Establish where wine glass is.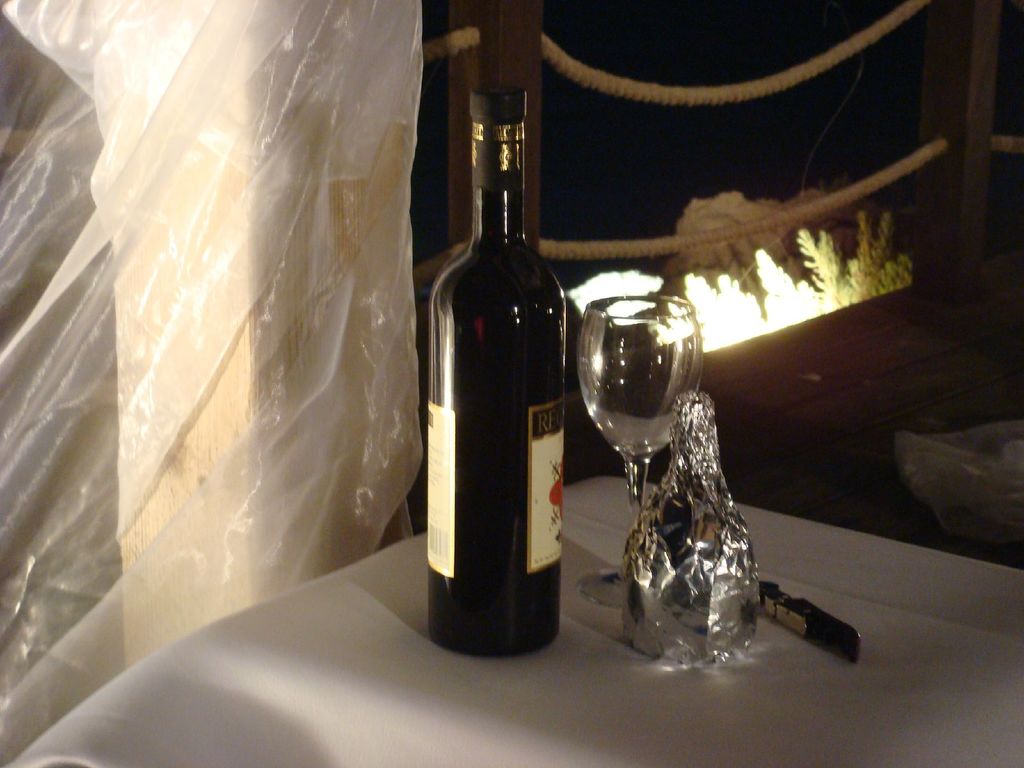
Established at region(568, 294, 703, 609).
